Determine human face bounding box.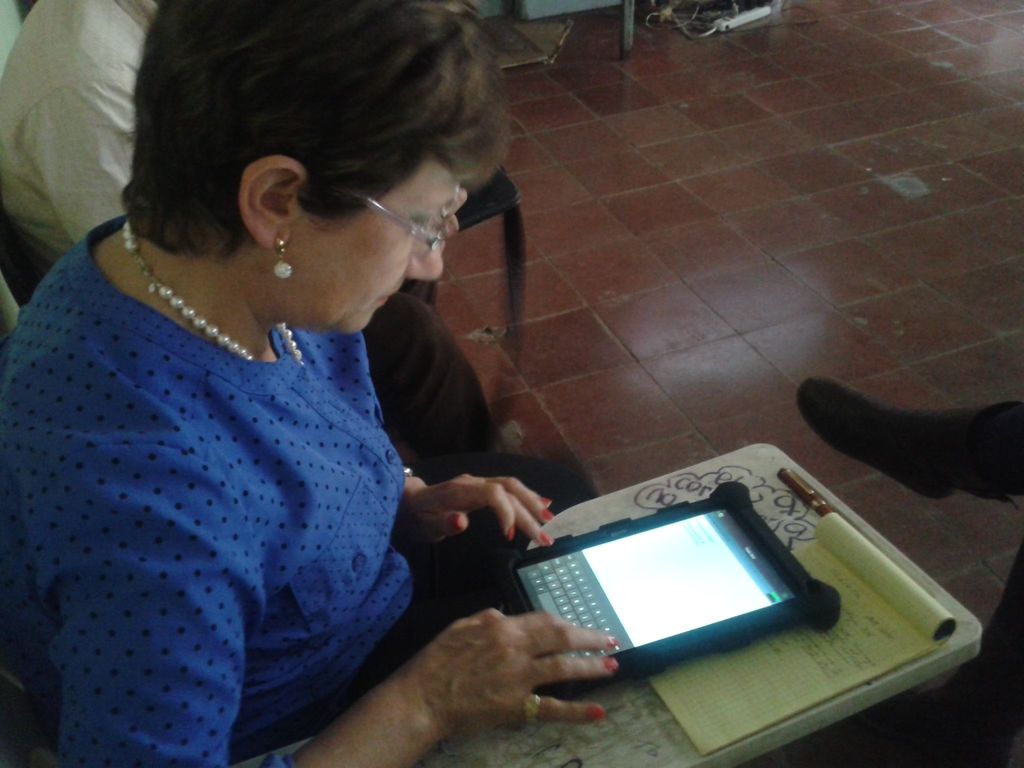
Determined: bbox=(288, 156, 460, 332).
